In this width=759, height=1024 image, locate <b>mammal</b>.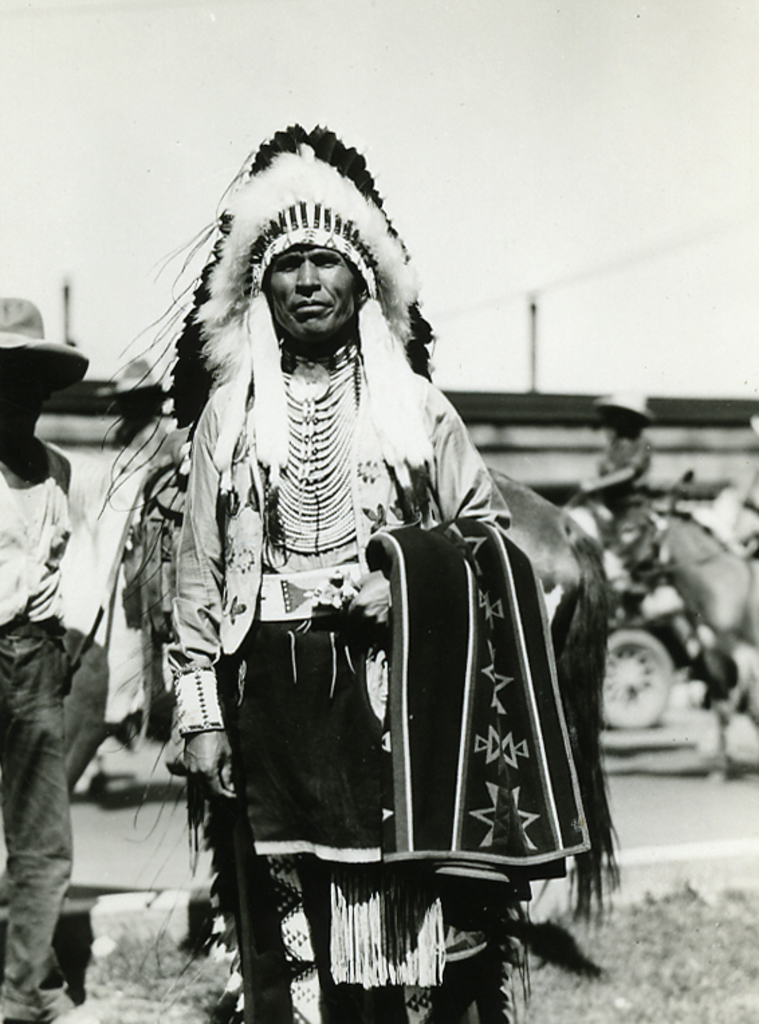
Bounding box: BBox(559, 489, 758, 785).
